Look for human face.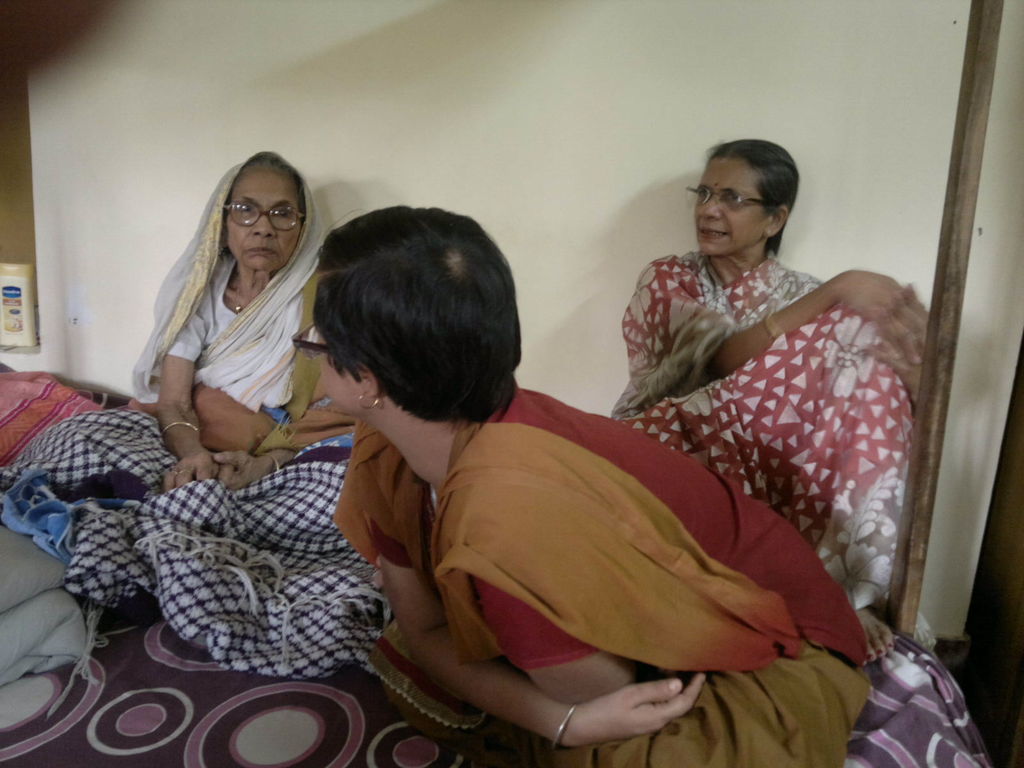
Found: rect(321, 342, 365, 415).
